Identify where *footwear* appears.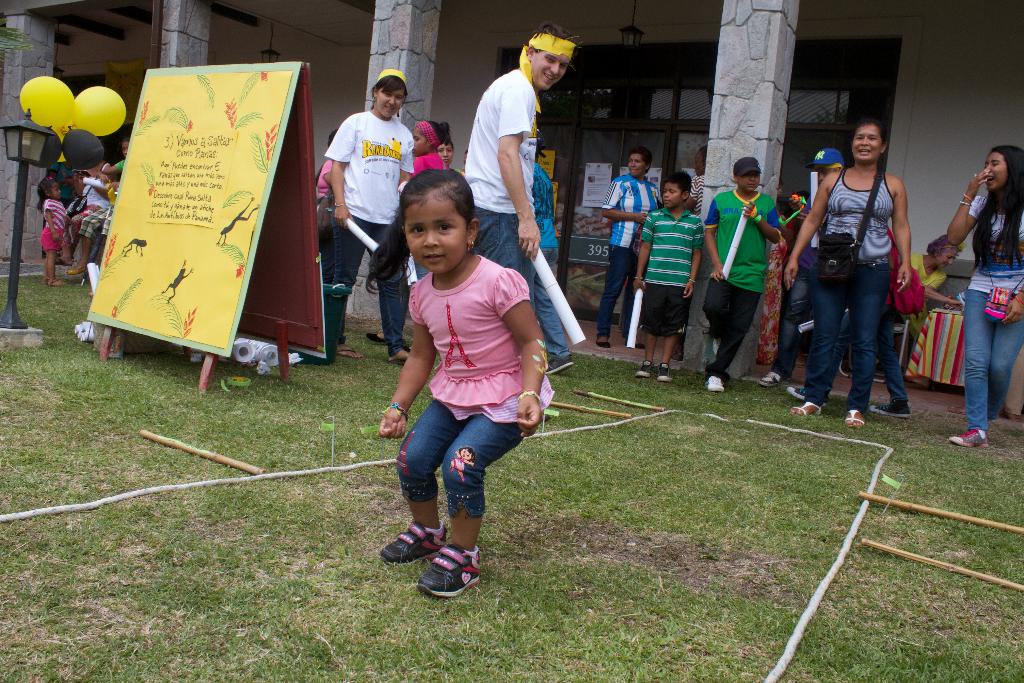
Appears at box(939, 428, 989, 450).
